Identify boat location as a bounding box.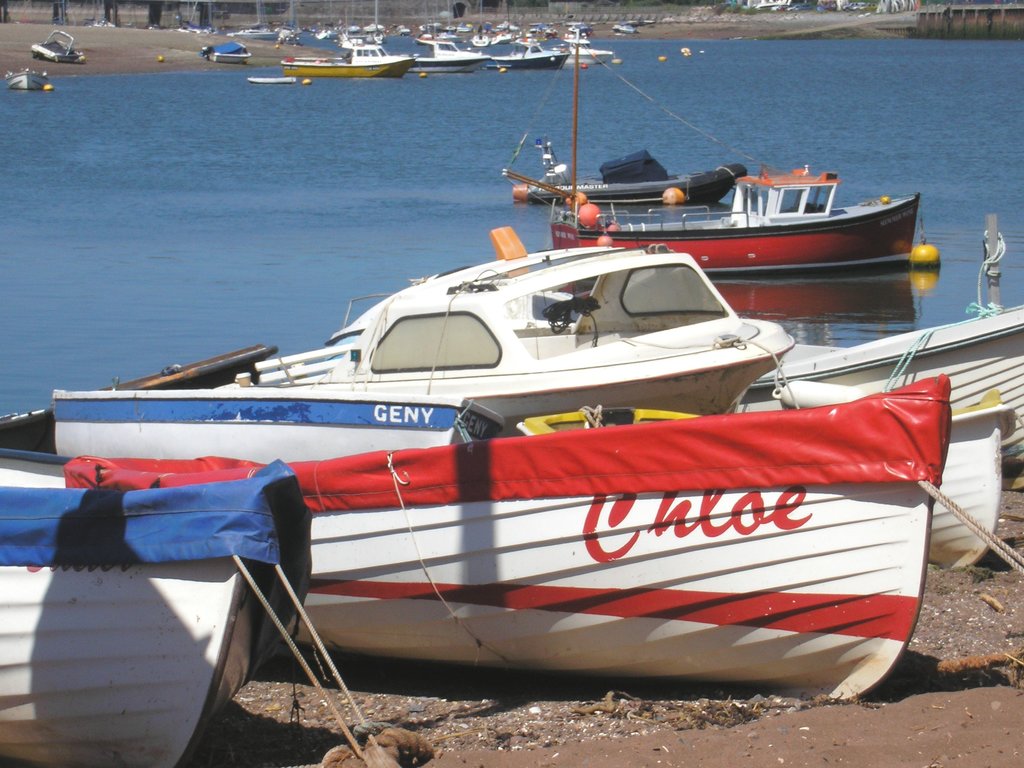
bbox=(523, 147, 731, 195).
